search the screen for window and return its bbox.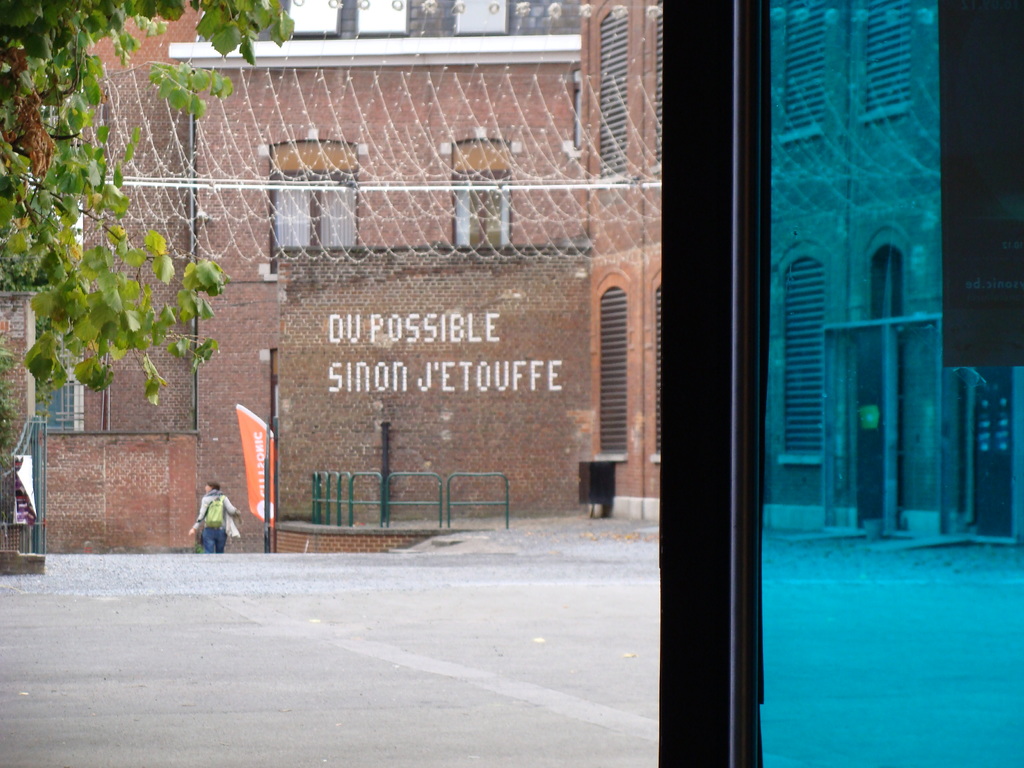
Found: detection(266, 140, 365, 262).
